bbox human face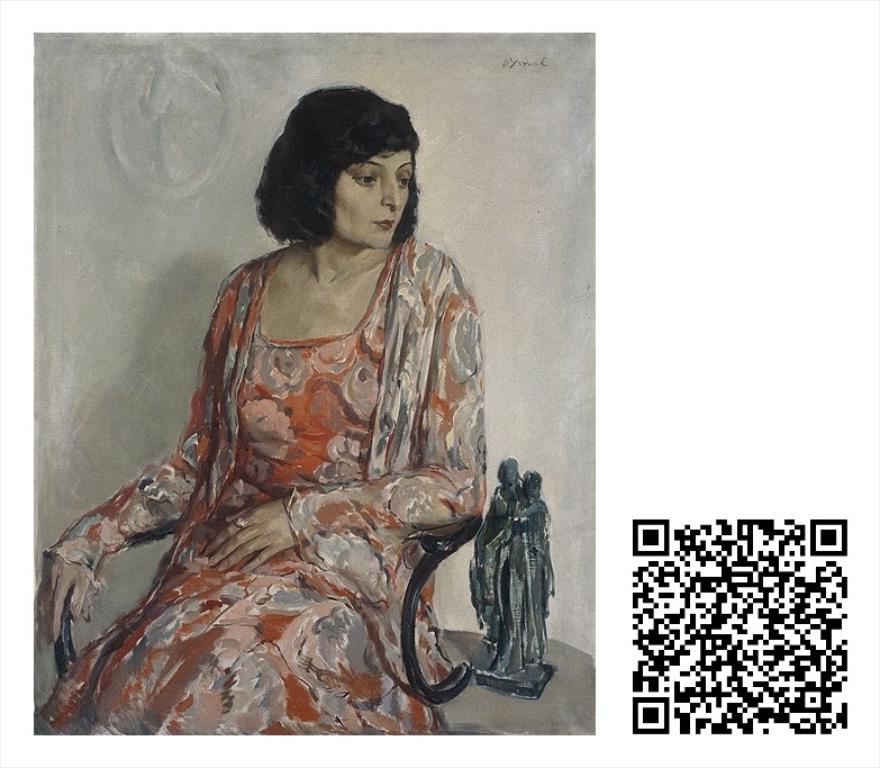
[x1=327, y1=143, x2=414, y2=251]
